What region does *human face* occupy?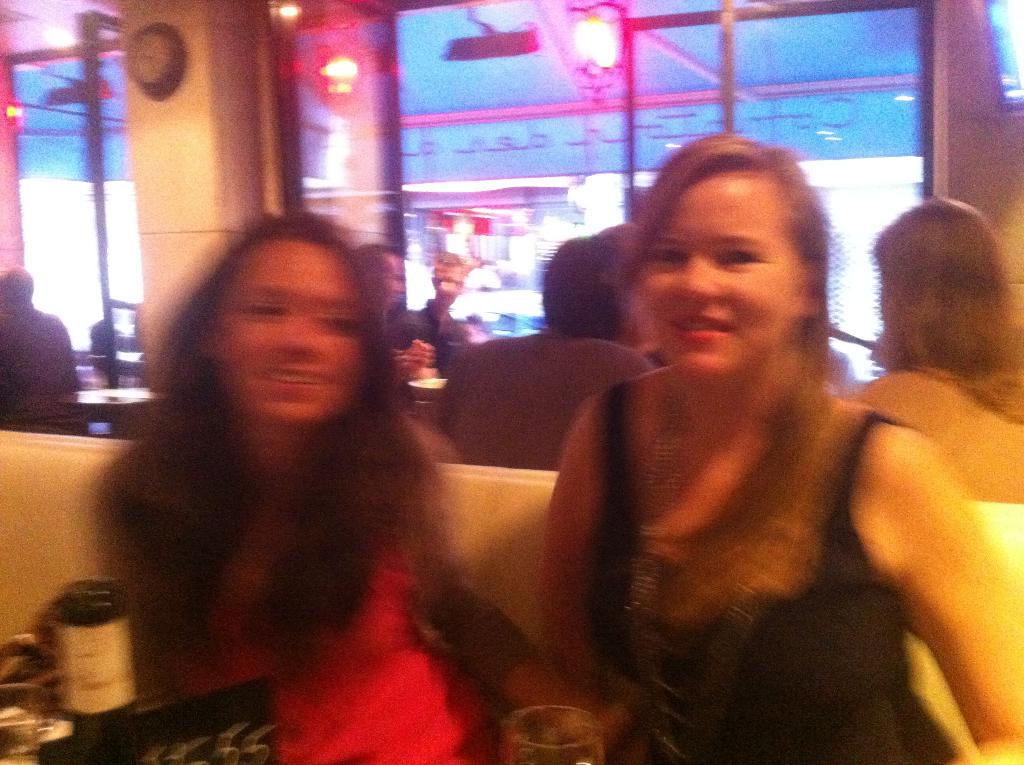
641:171:804:382.
